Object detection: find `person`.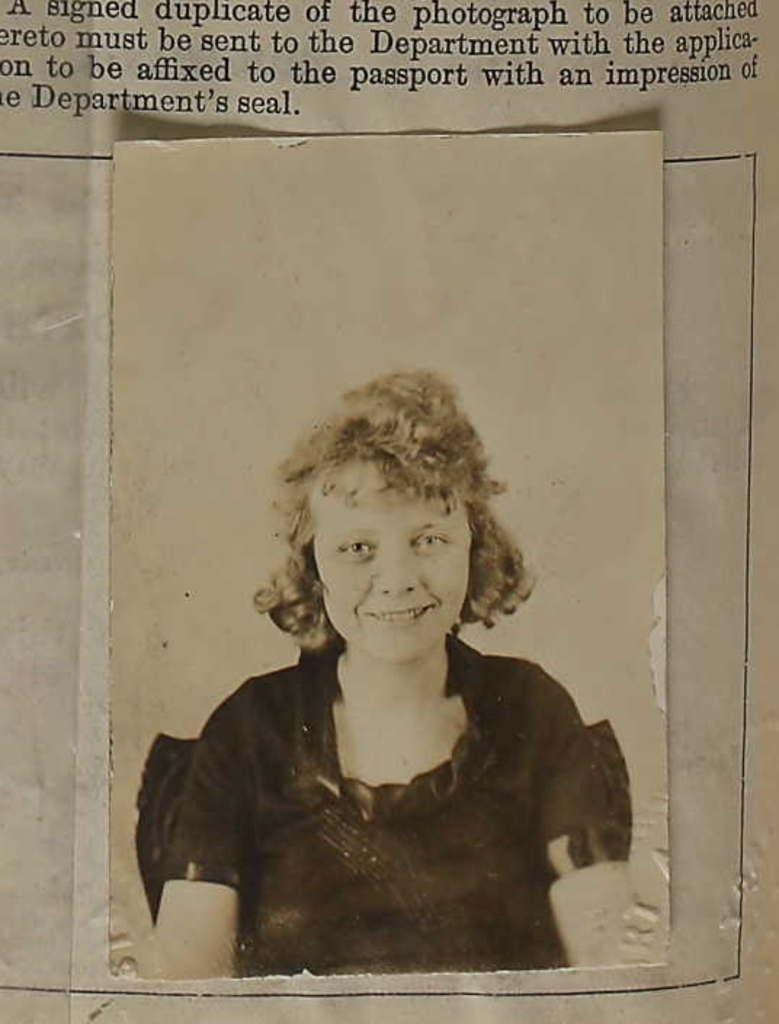
BBox(132, 367, 650, 980).
